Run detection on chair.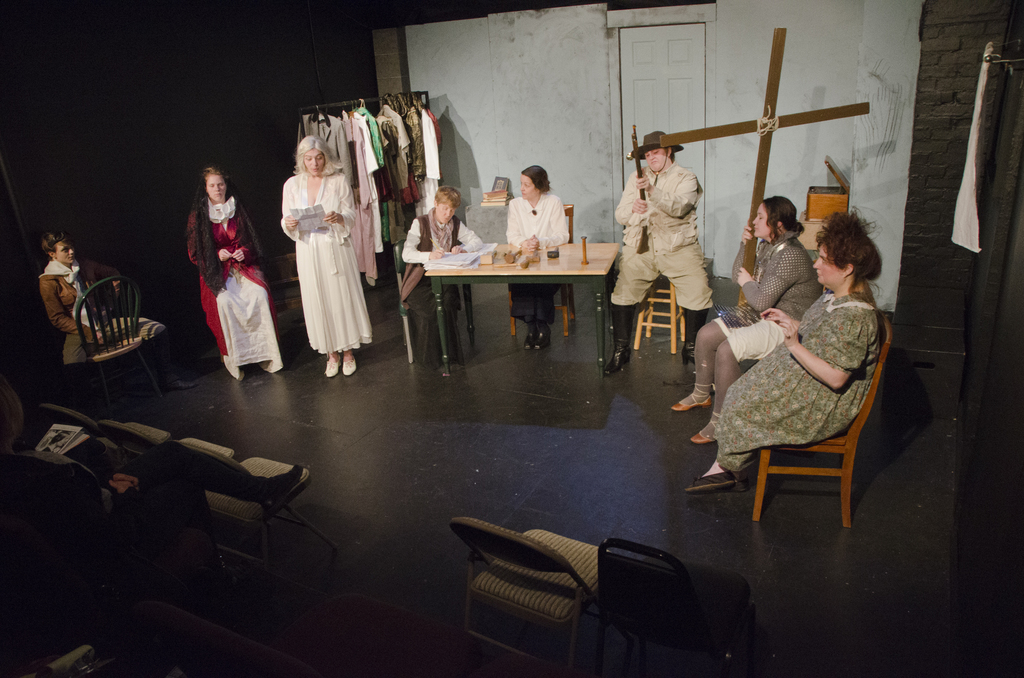
Result: (x1=22, y1=446, x2=168, y2=545).
